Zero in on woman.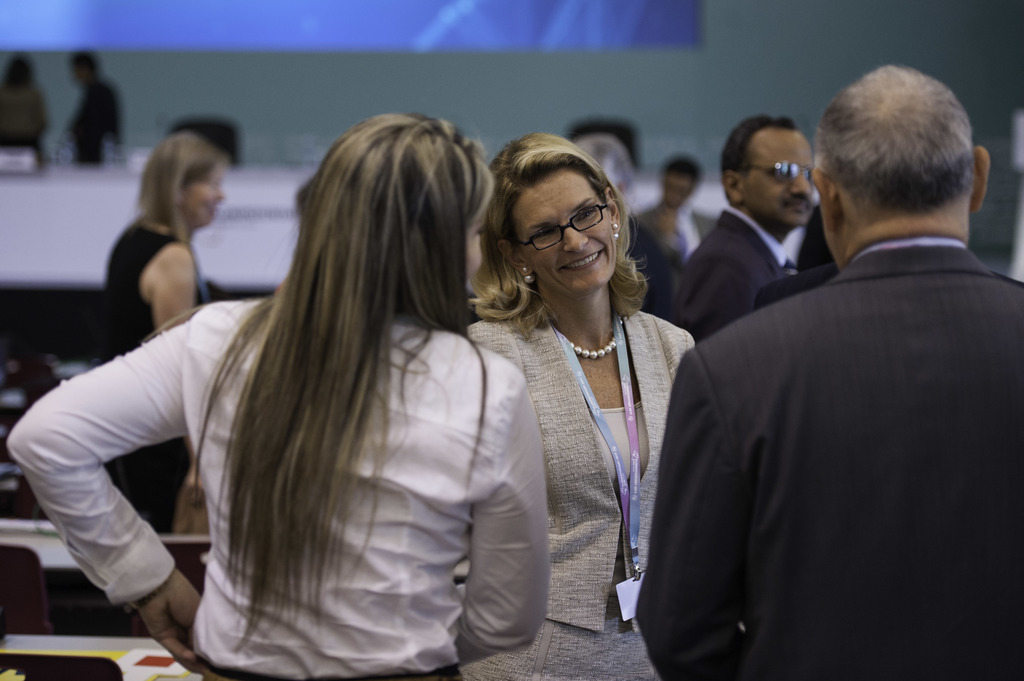
Zeroed in: 457/131/696/680.
